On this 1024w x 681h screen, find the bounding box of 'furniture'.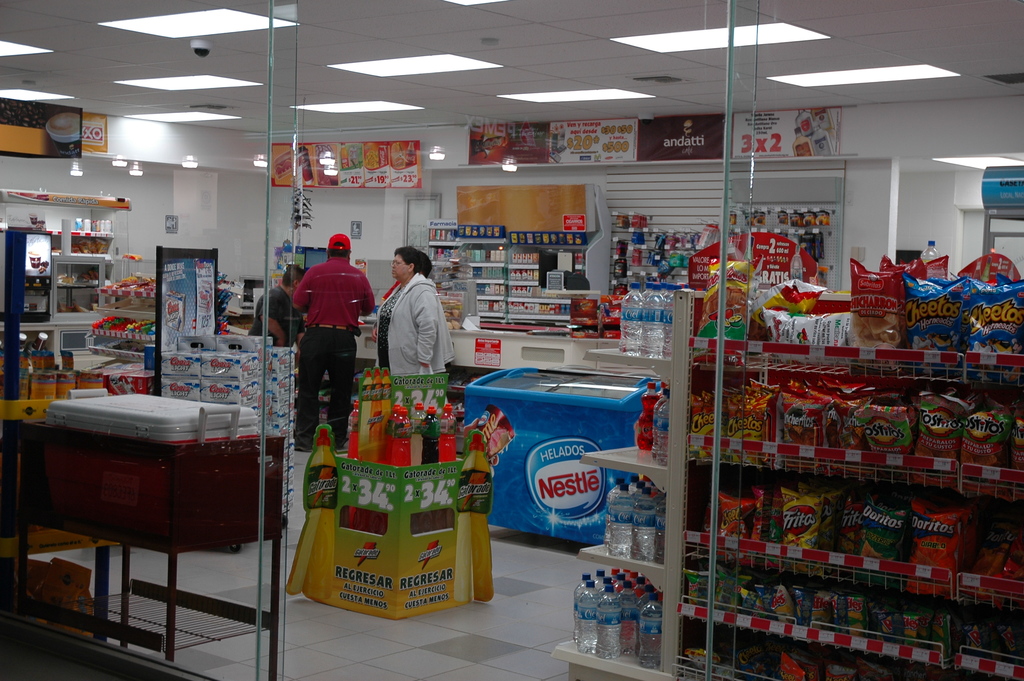
Bounding box: bbox(548, 288, 1023, 680).
